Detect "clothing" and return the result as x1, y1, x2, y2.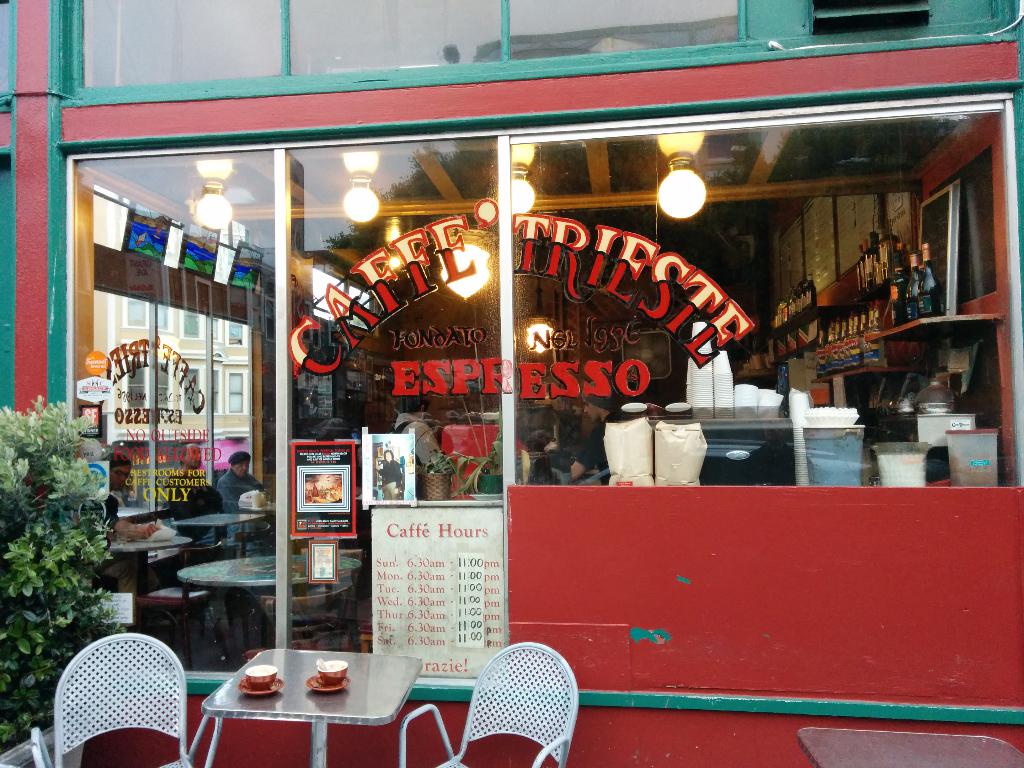
221, 467, 258, 542.
